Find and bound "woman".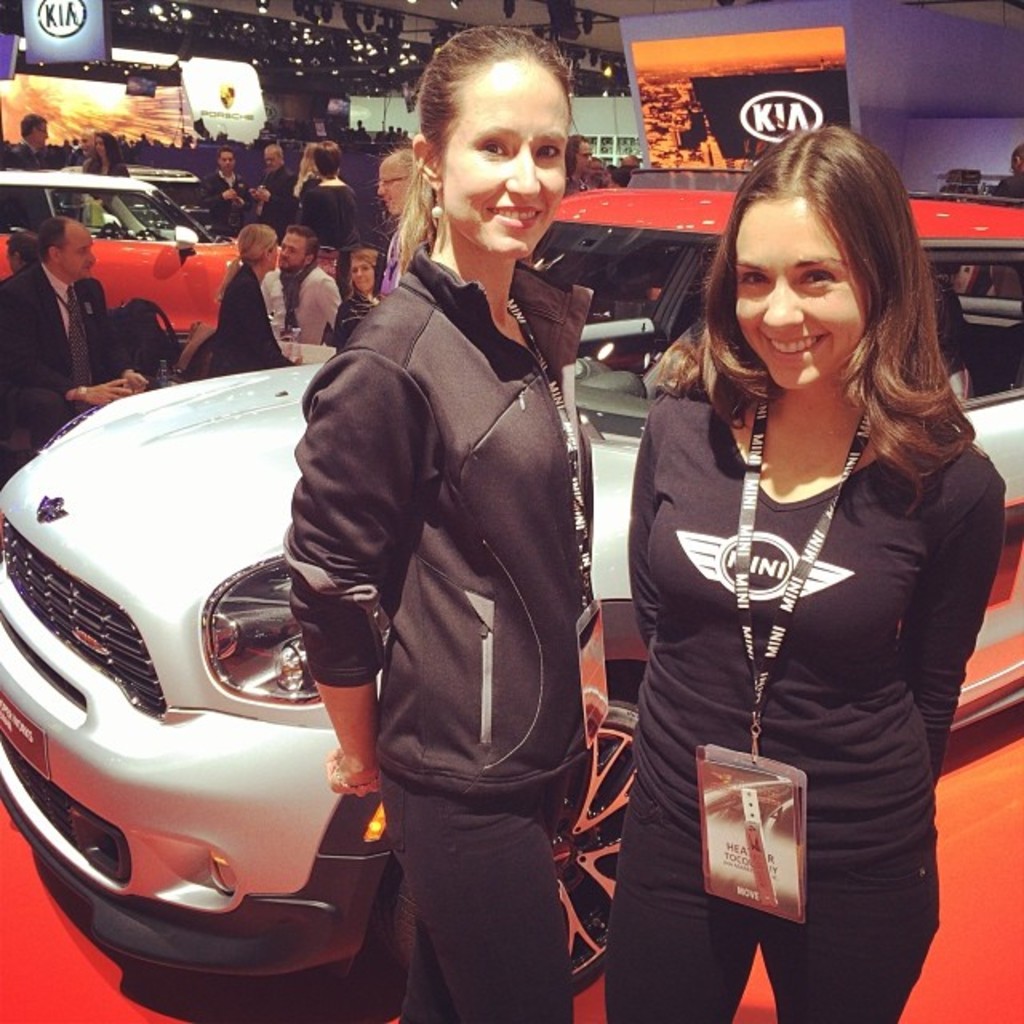
Bound: <box>586,128,989,1000</box>.
